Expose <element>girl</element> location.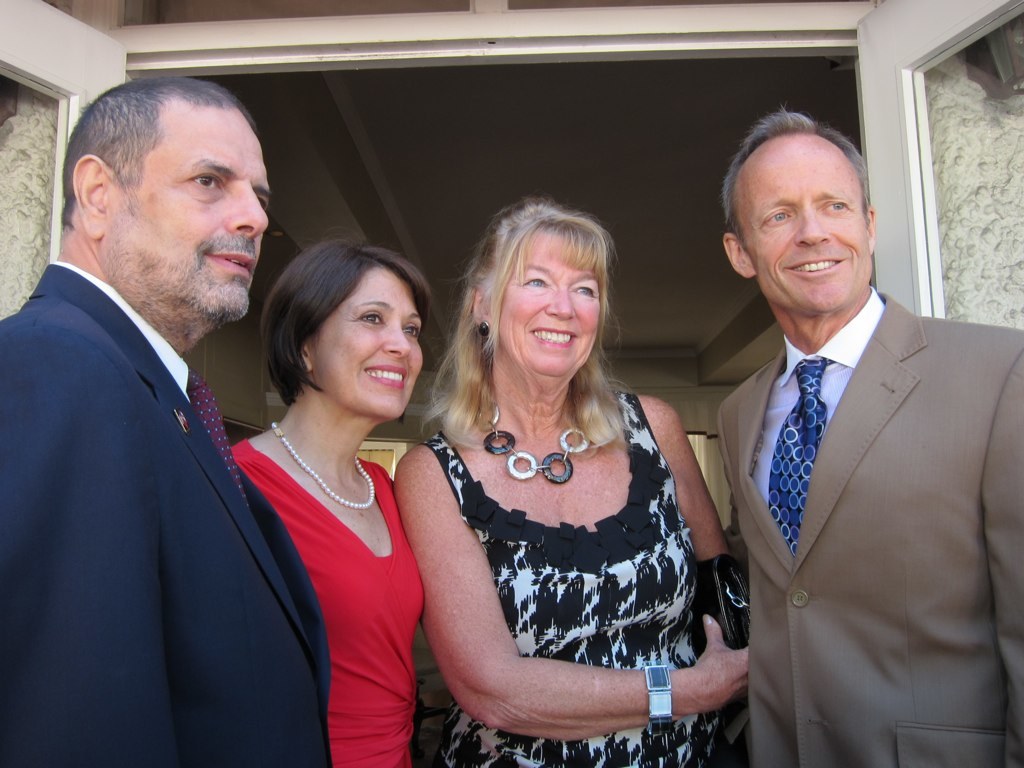
Exposed at detection(221, 236, 414, 767).
